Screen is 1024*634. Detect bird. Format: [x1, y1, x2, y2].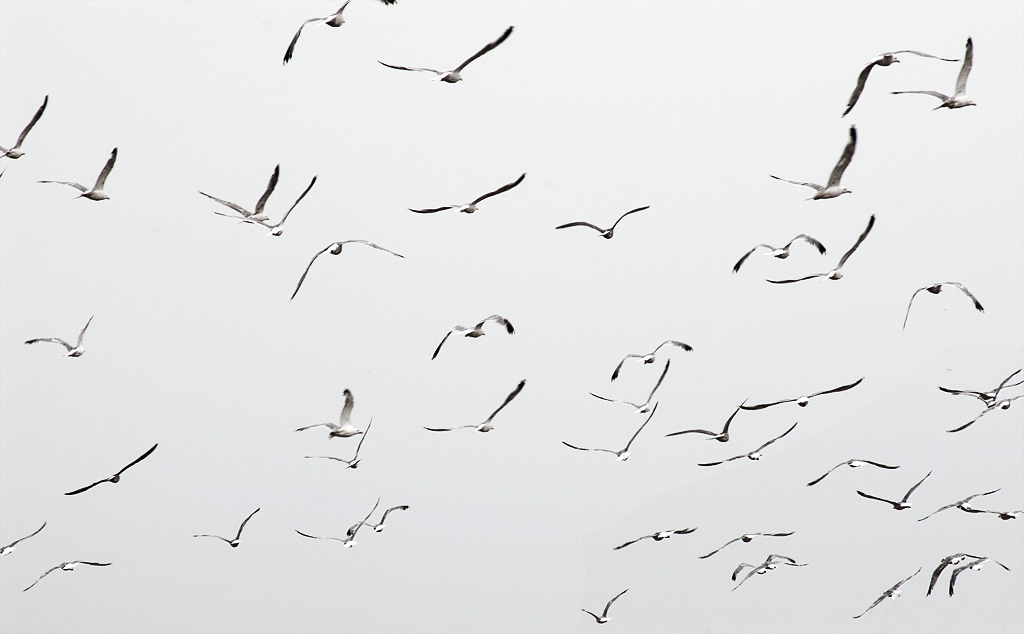
[859, 468, 933, 513].
